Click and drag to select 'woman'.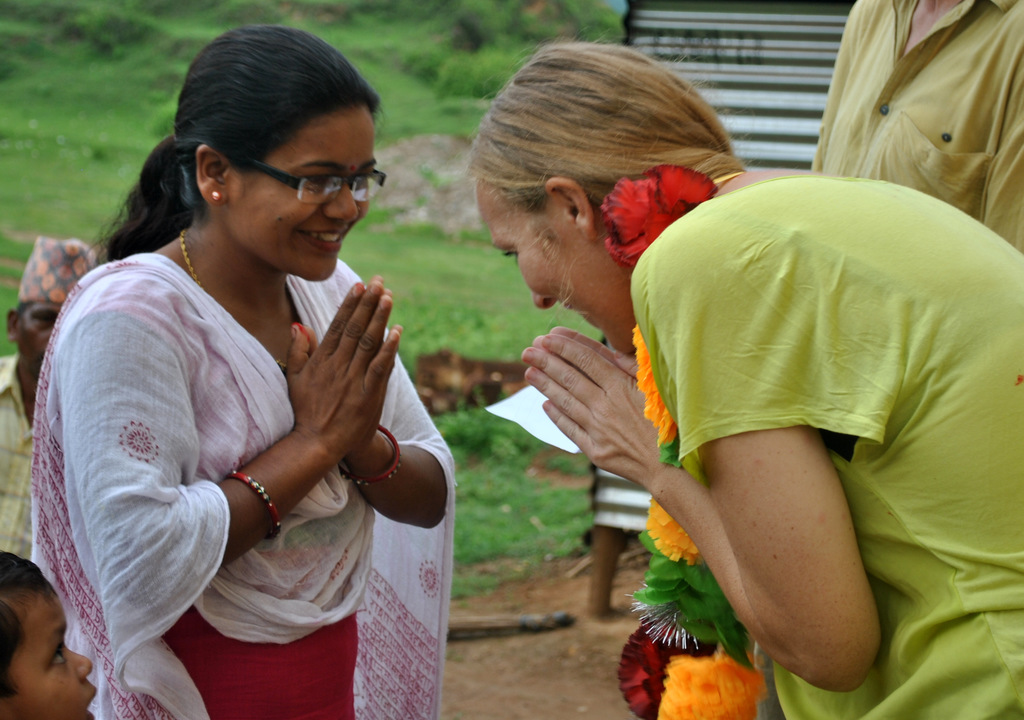
Selection: crop(467, 38, 1023, 719).
